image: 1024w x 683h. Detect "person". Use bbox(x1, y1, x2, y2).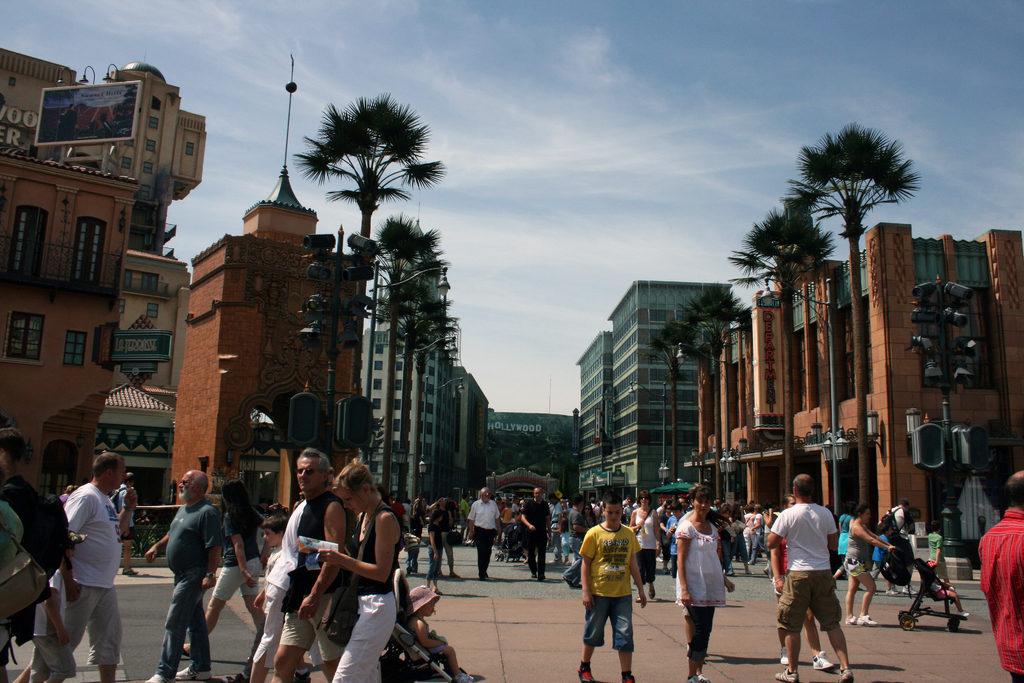
bbox(774, 473, 856, 682).
